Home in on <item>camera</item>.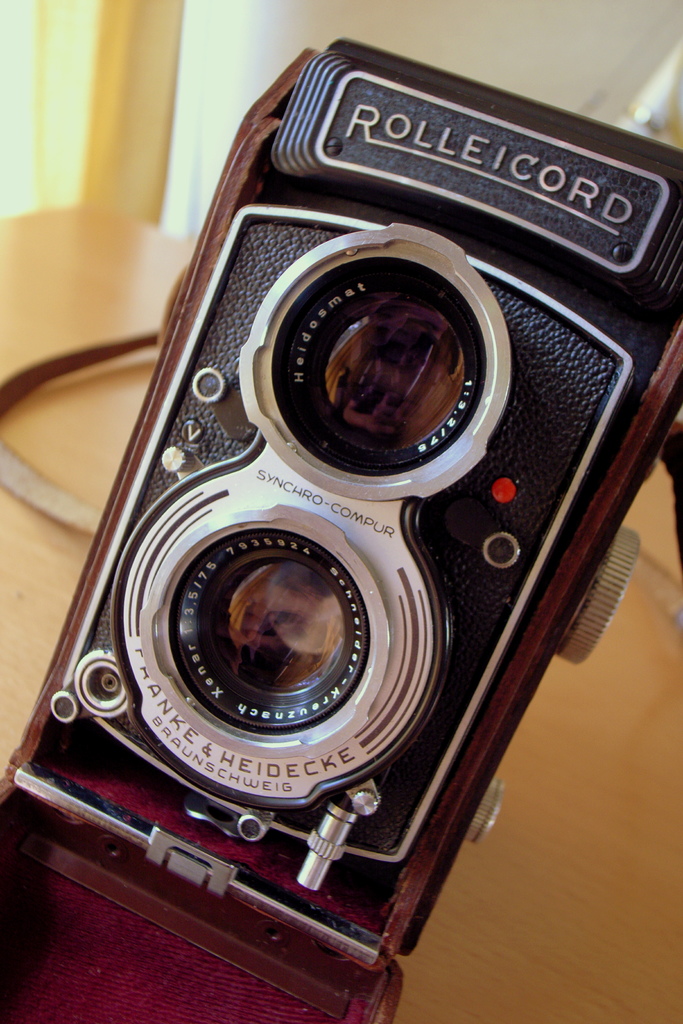
Homed in at 0:34:682:1023.
